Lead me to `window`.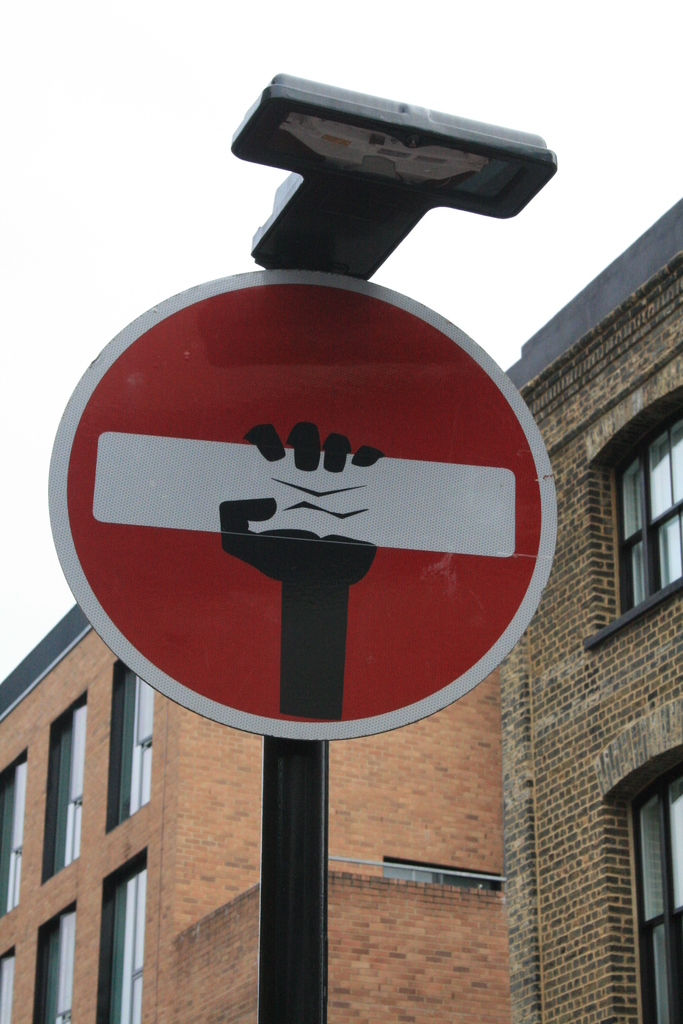
Lead to 625:380:682:614.
